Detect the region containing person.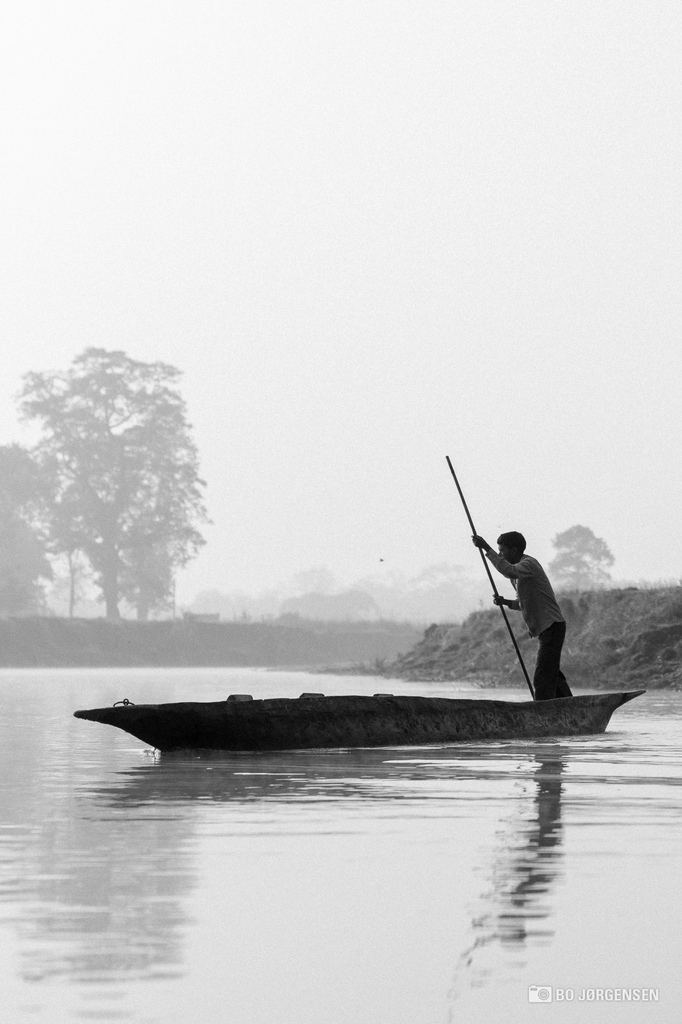
460,518,575,697.
